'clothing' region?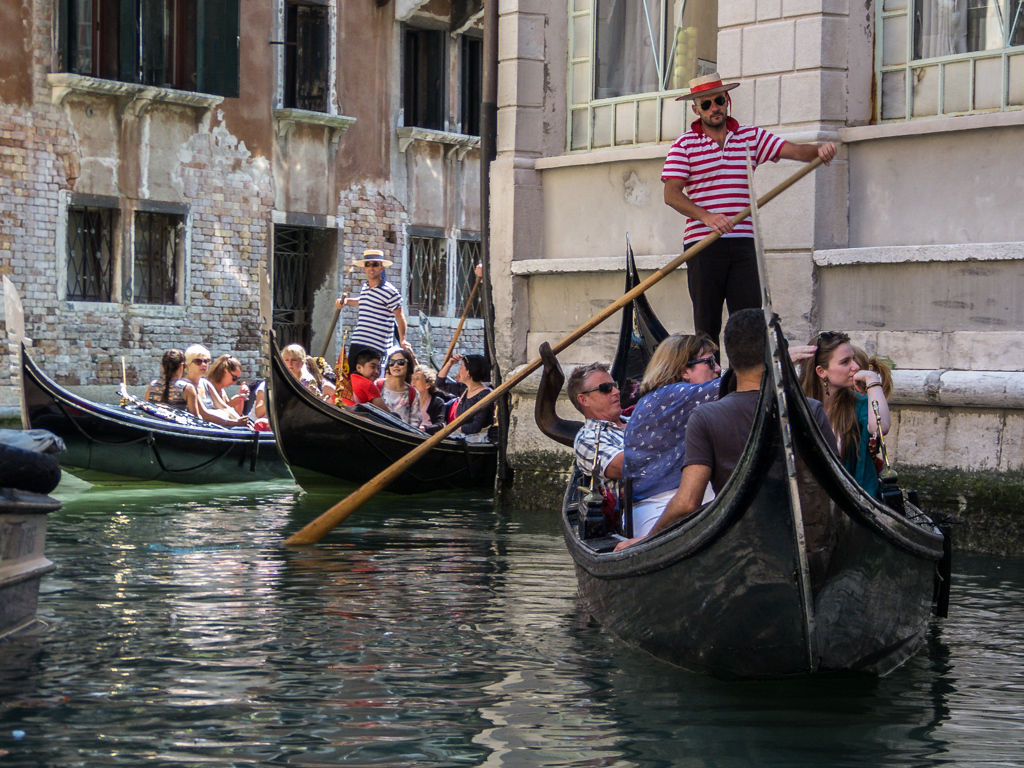
l=131, t=383, r=212, b=418
